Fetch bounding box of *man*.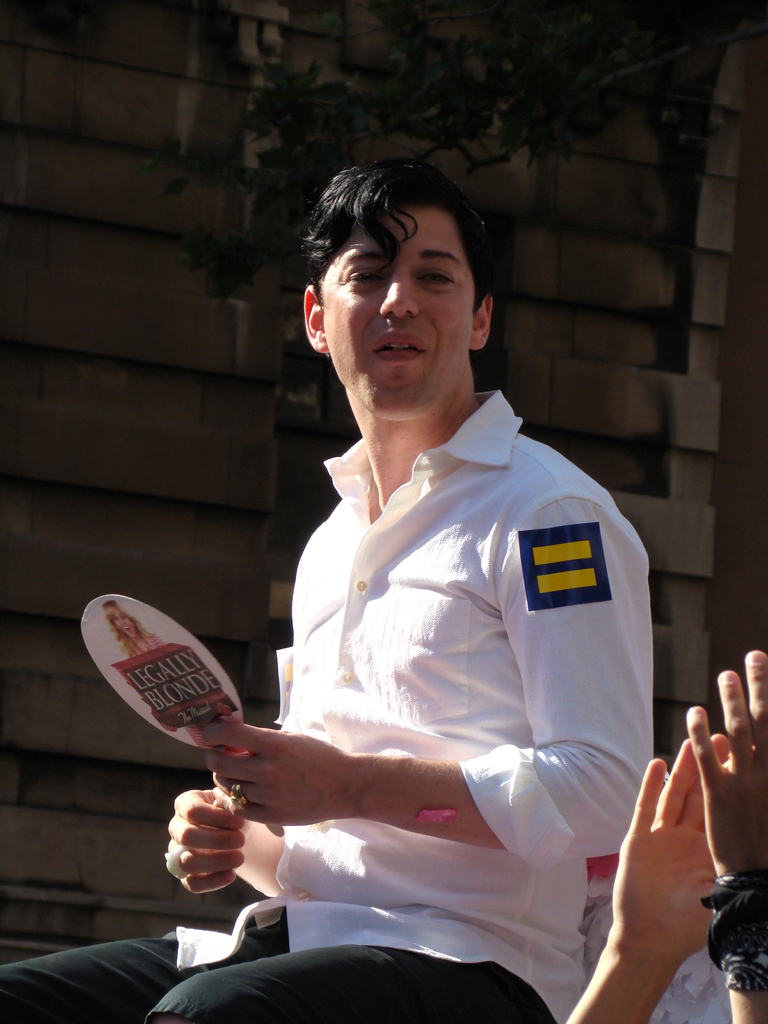
Bbox: [0, 153, 657, 1023].
